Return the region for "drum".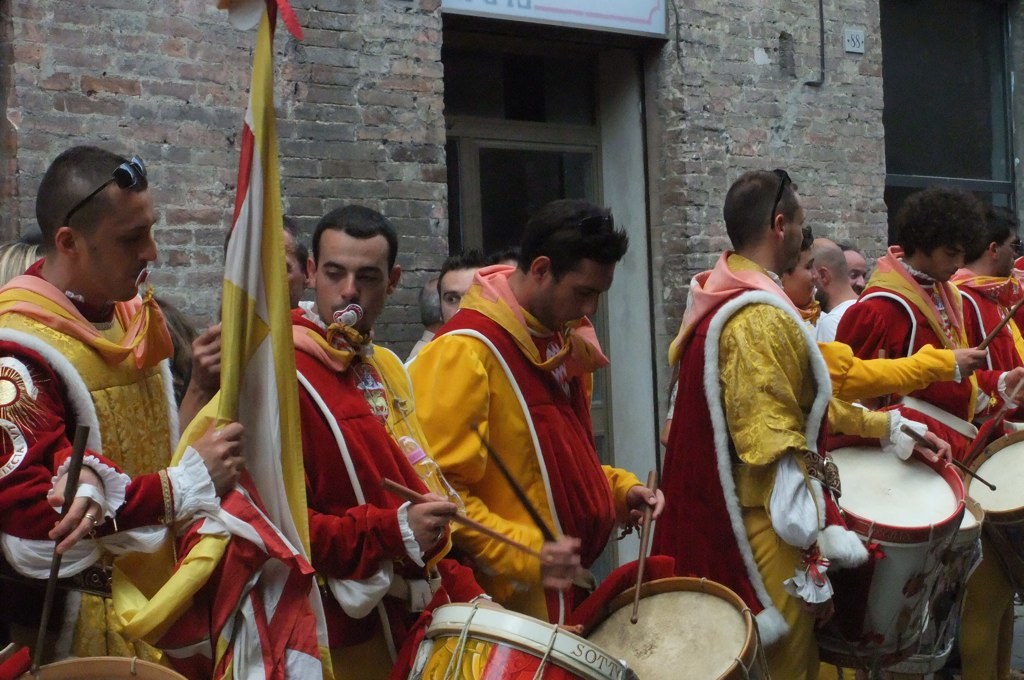
[left=412, top=598, right=642, bottom=679].
